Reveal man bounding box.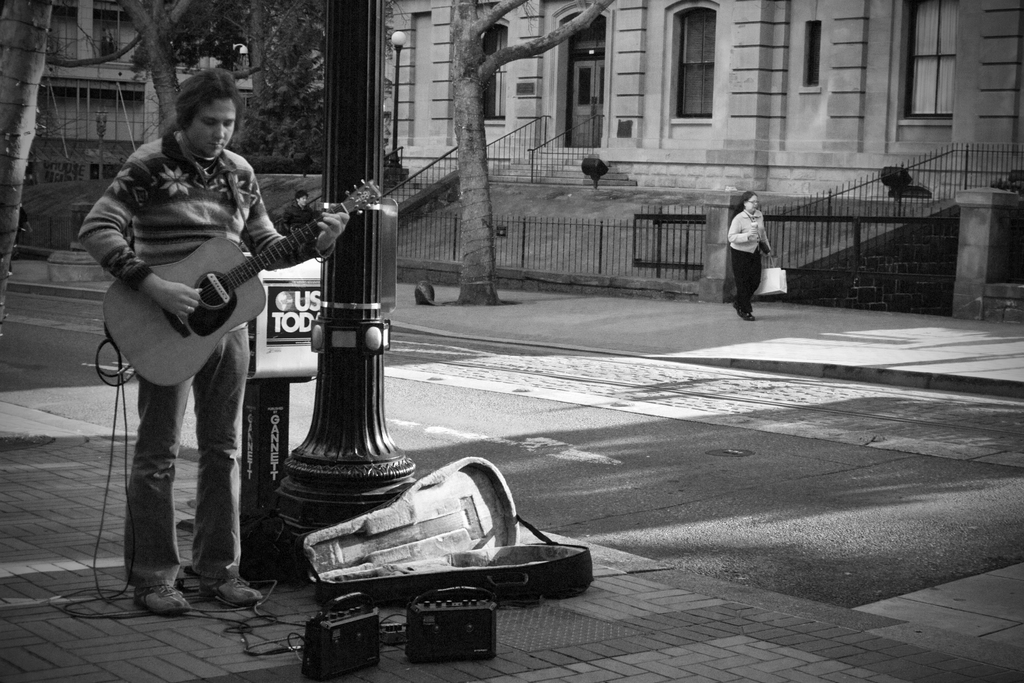
Revealed: 92, 83, 292, 621.
